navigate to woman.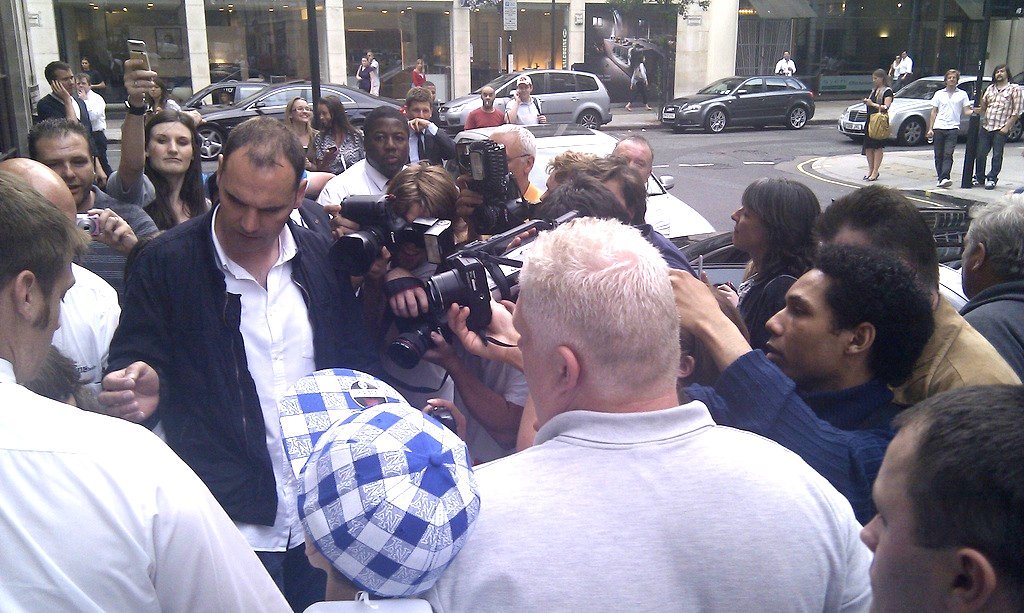
Navigation target: [x1=281, y1=97, x2=323, y2=157].
